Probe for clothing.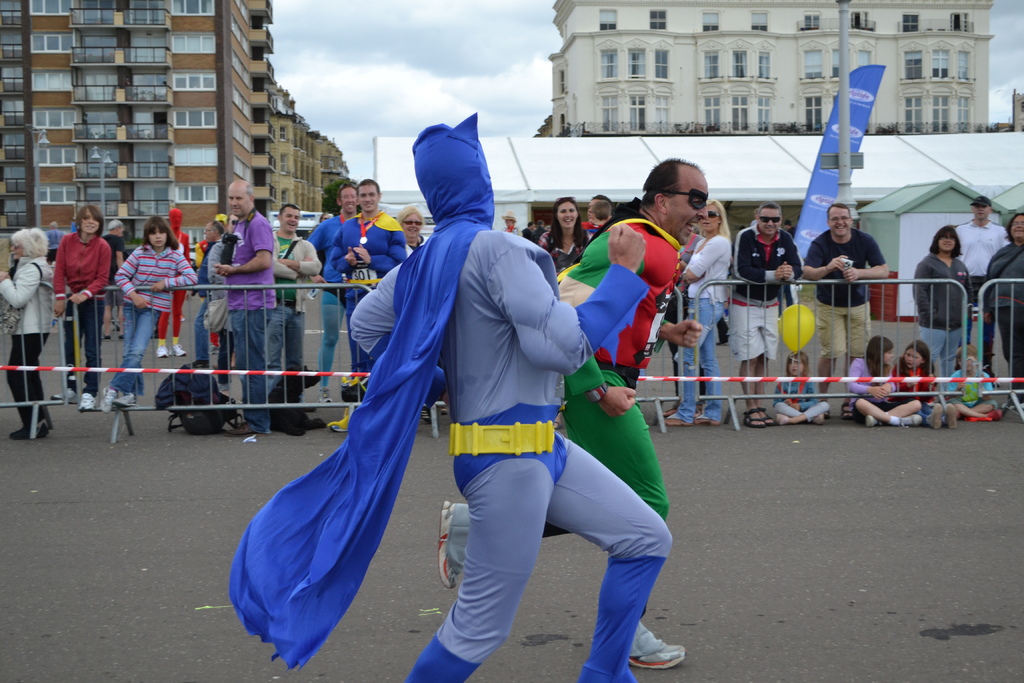
Probe result: x1=807 y1=229 x2=882 y2=354.
